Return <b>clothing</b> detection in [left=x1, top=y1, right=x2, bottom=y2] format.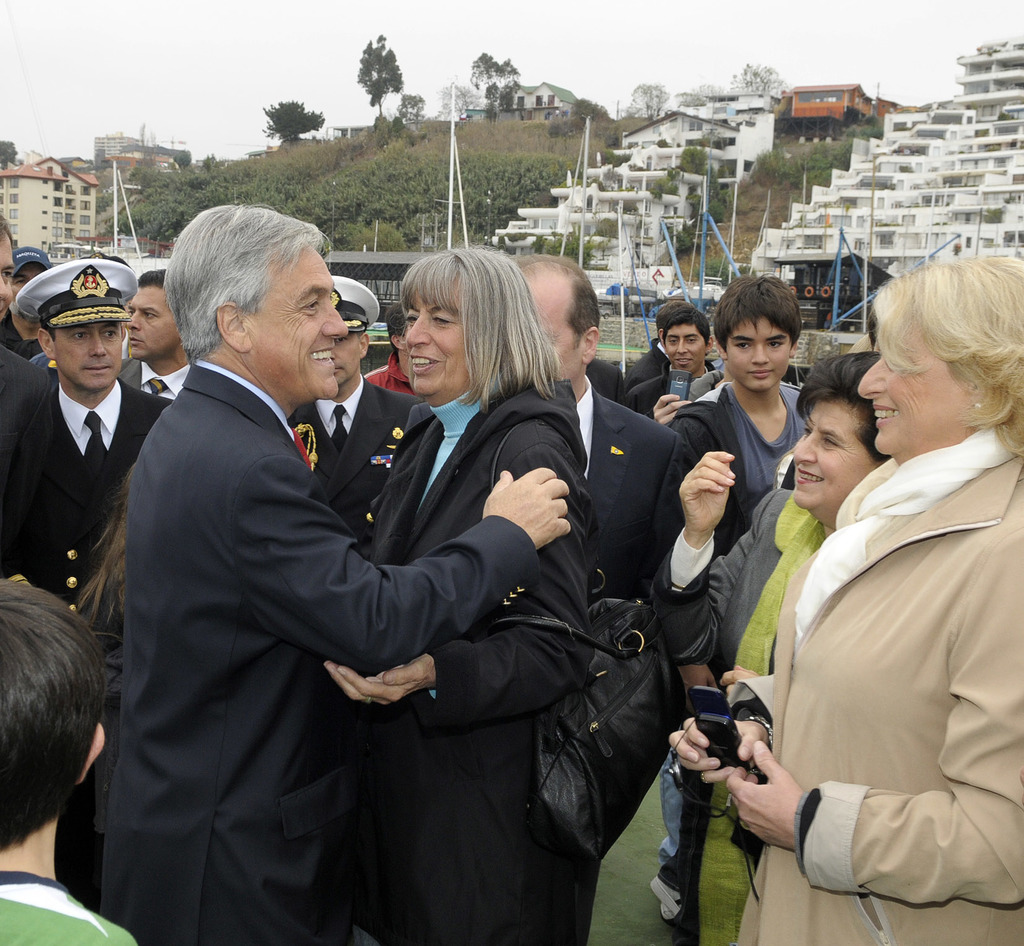
[left=0, top=869, right=126, bottom=945].
